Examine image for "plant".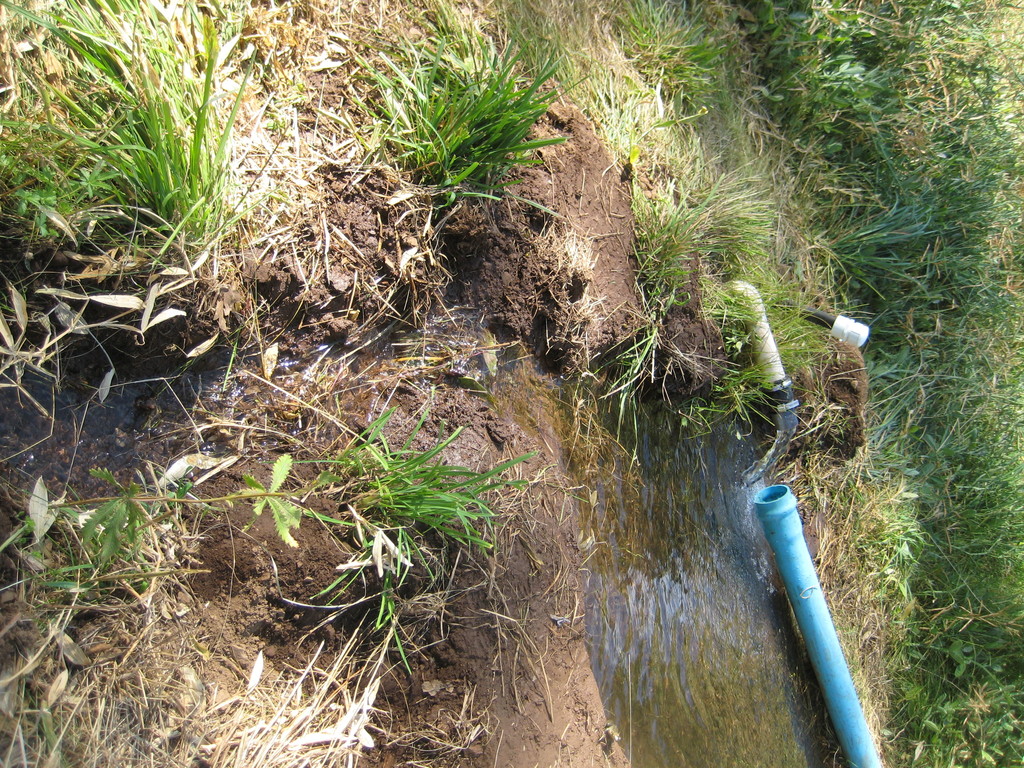
Examination result: Rect(288, 392, 527, 648).
